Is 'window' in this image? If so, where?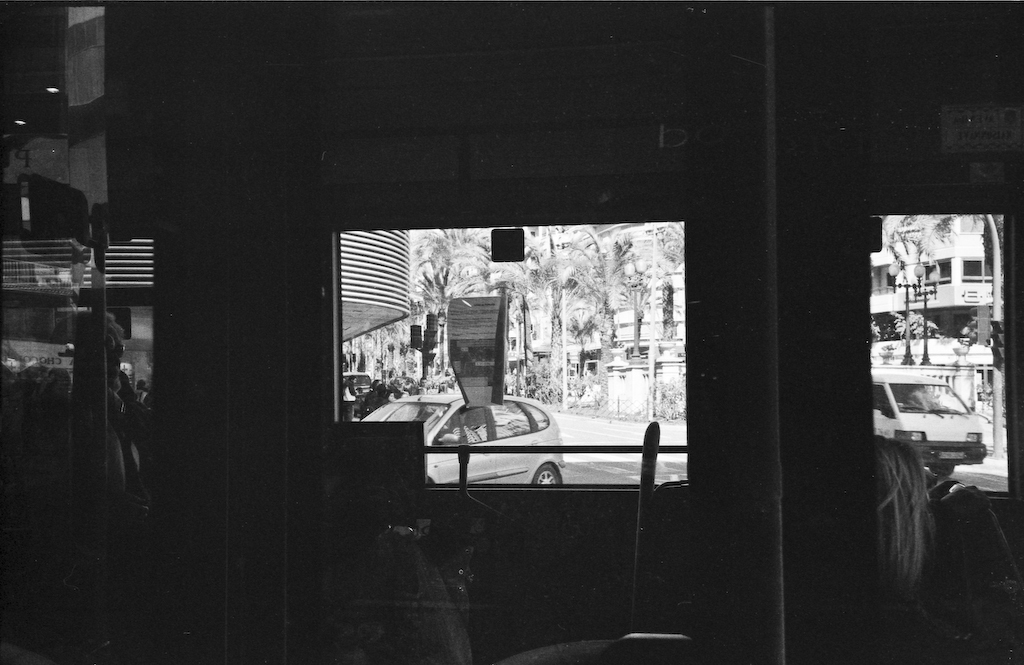
Yes, at 329:221:691:491.
